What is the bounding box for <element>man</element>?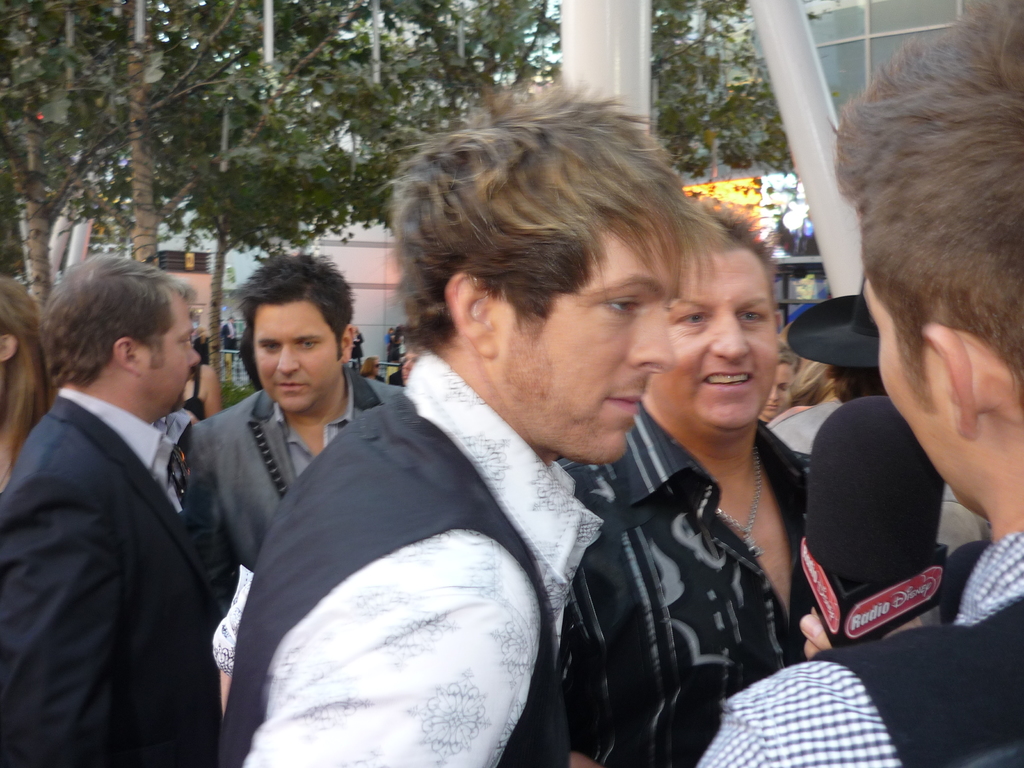
552, 199, 816, 767.
